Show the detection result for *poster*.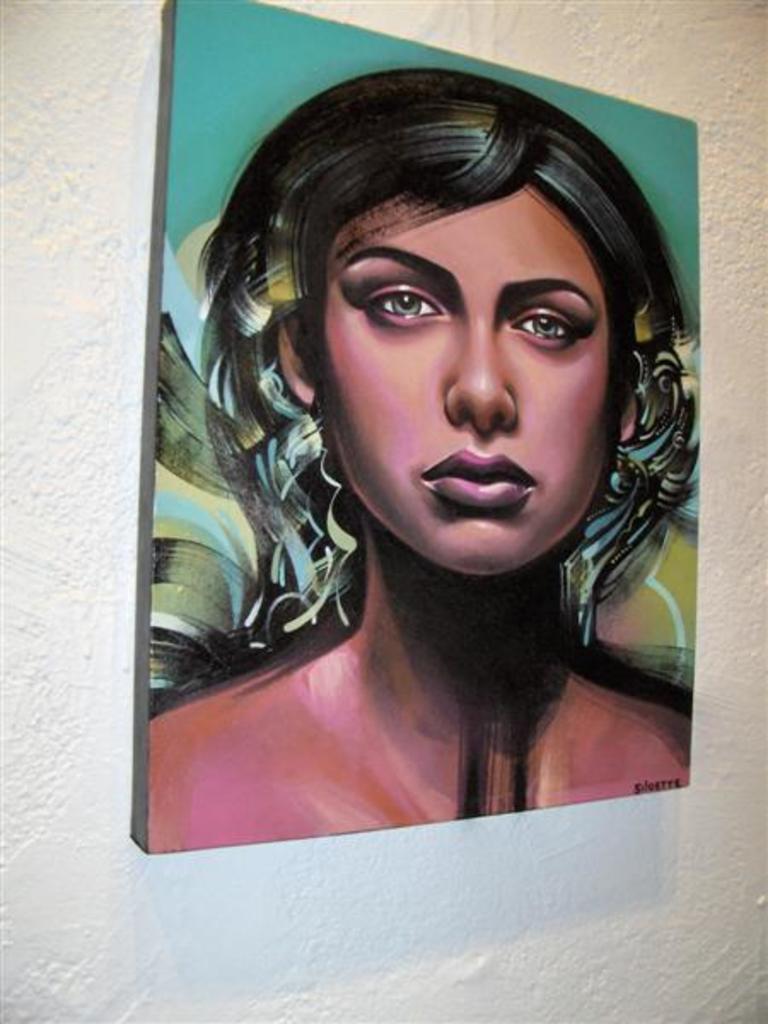
locate(150, 0, 701, 852).
